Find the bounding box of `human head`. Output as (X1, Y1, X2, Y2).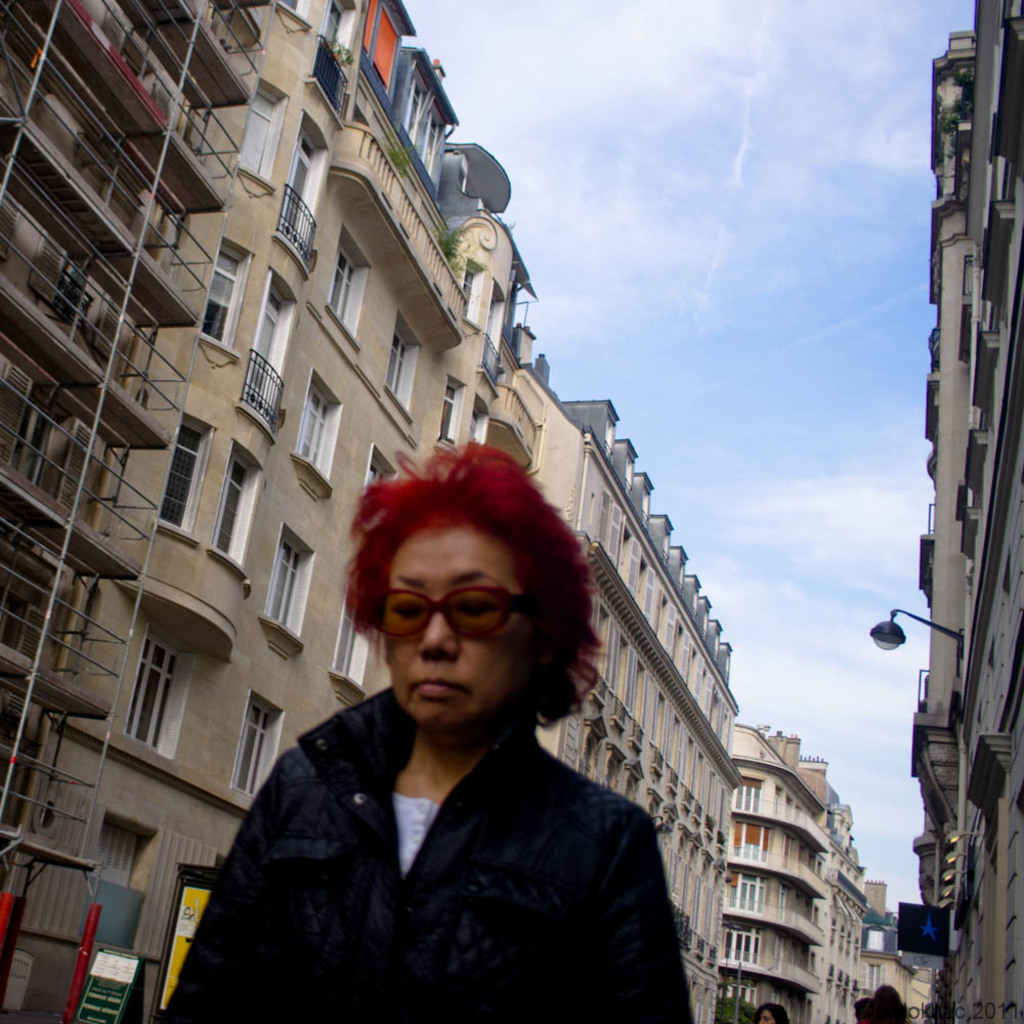
(755, 1001, 792, 1023).
